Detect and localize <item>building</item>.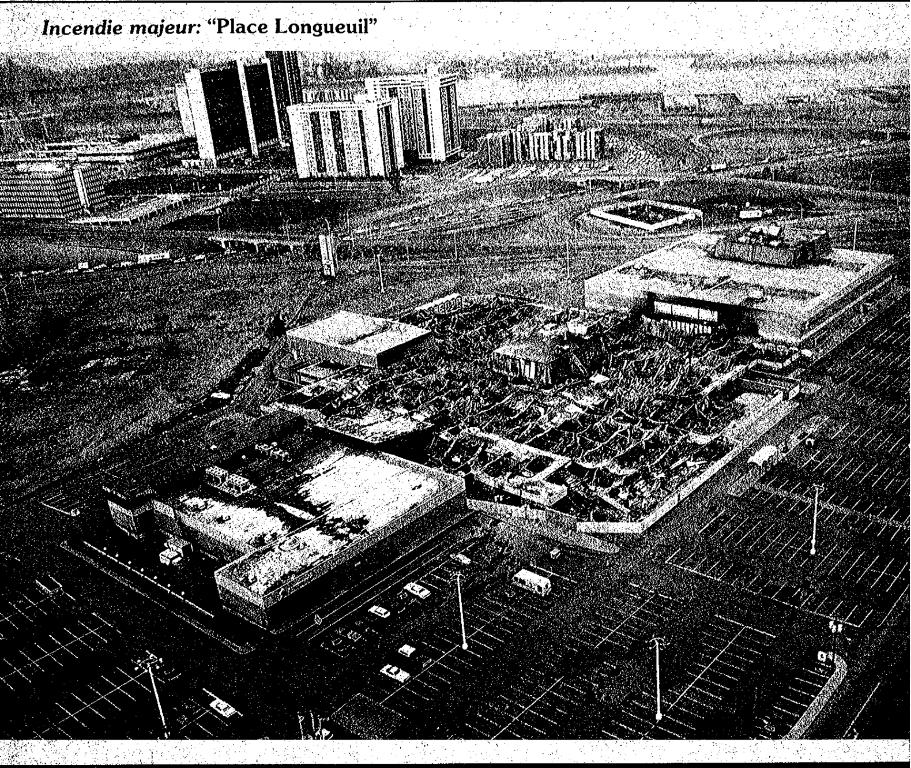
Localized at {"left": 0, "top": 155, "right": 121, "bottom": 224}.
